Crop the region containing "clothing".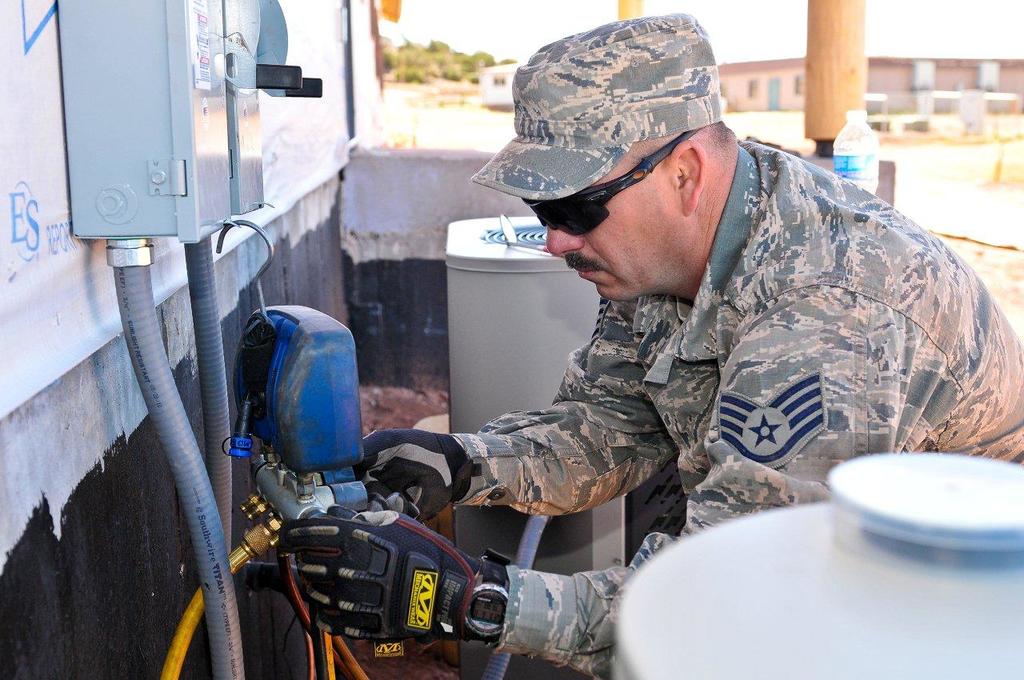
Crop region: <bbox>450, 138, 1023, 679</bbox>.
